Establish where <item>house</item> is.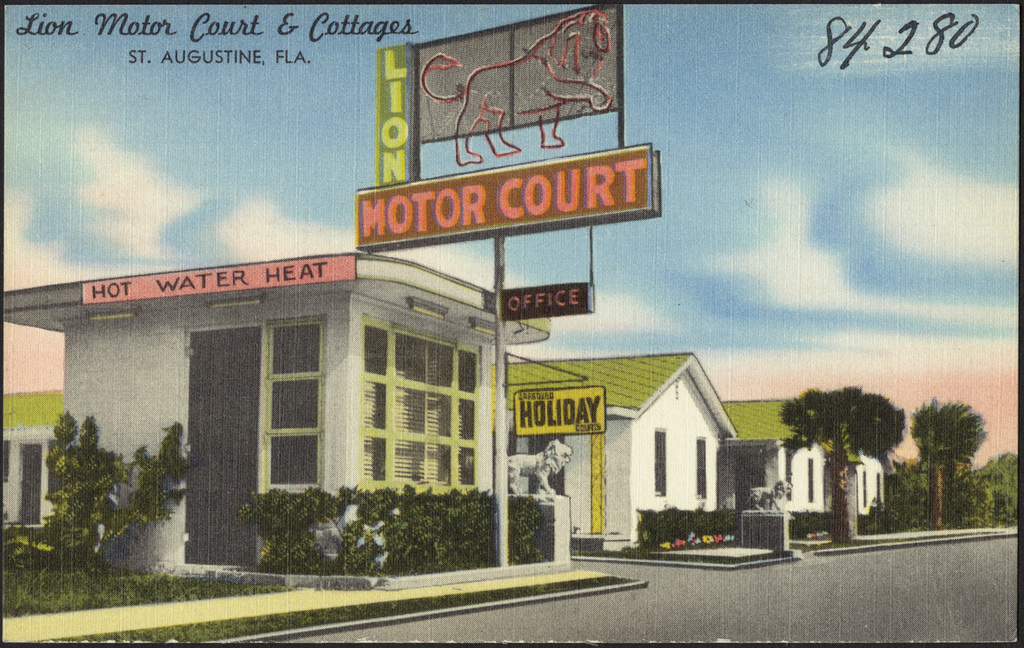
Established at <box>0,391,68,517</box>.
